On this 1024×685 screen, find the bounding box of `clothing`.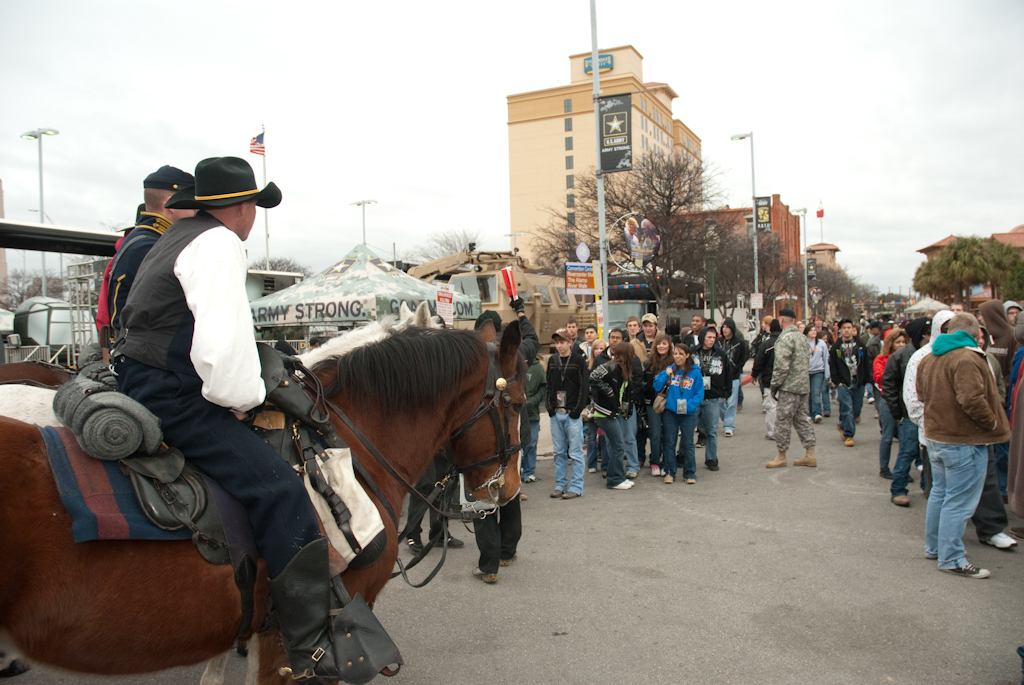
Bounding box: 109 210 320 581.
